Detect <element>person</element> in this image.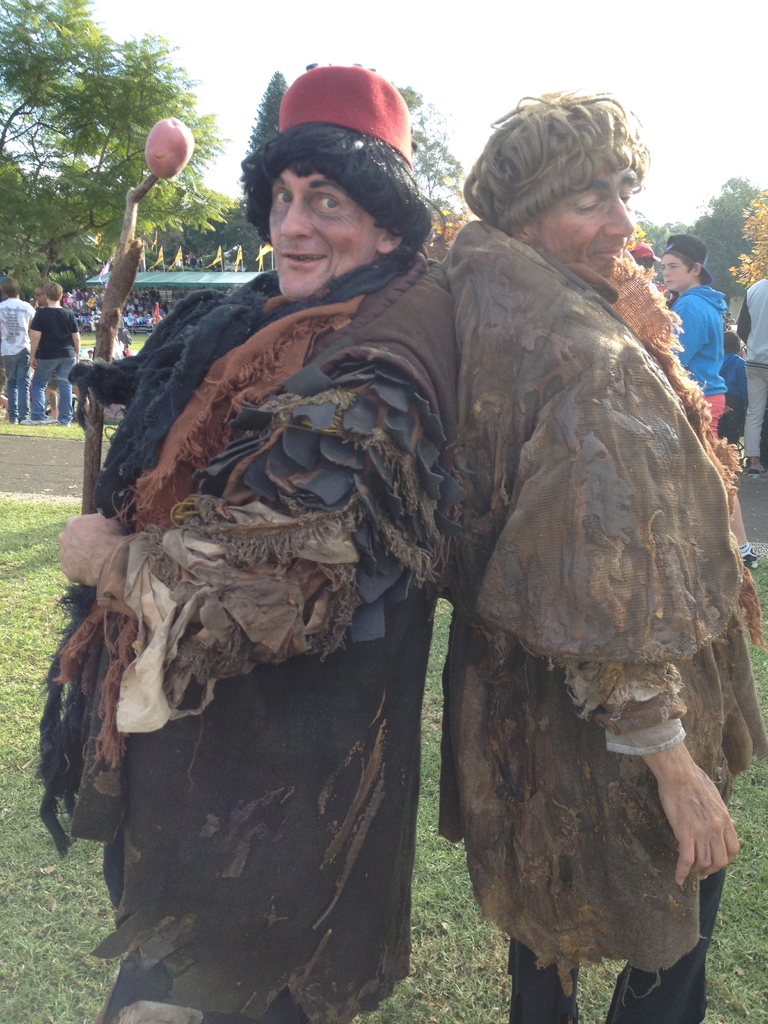
Detection: rect(737, 281, 767, 484).
